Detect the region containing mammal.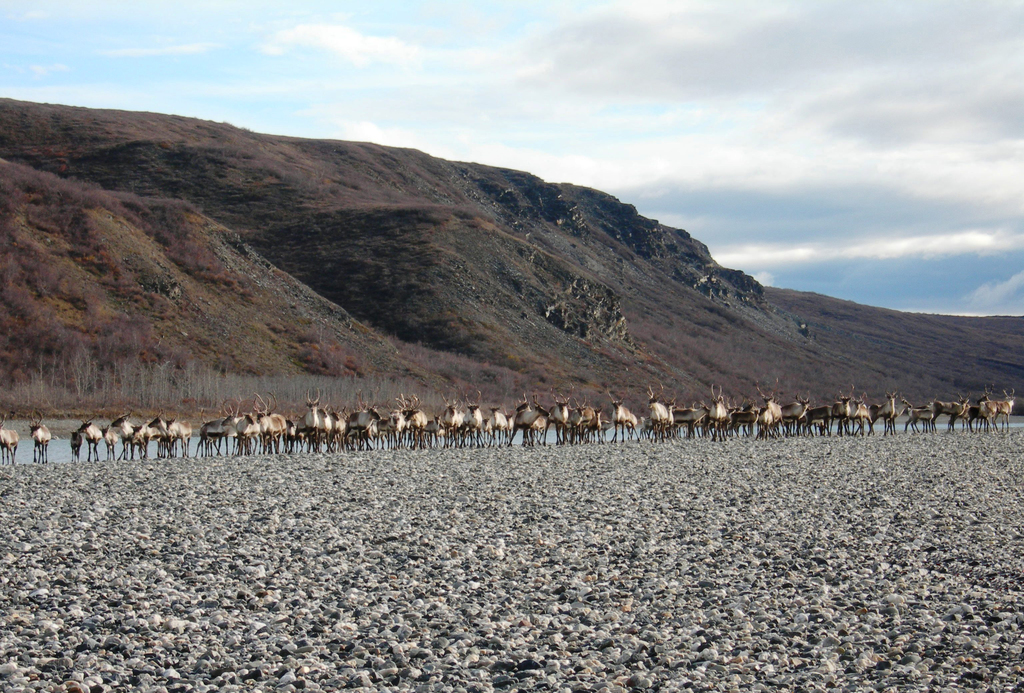
[0,414,20,466].
